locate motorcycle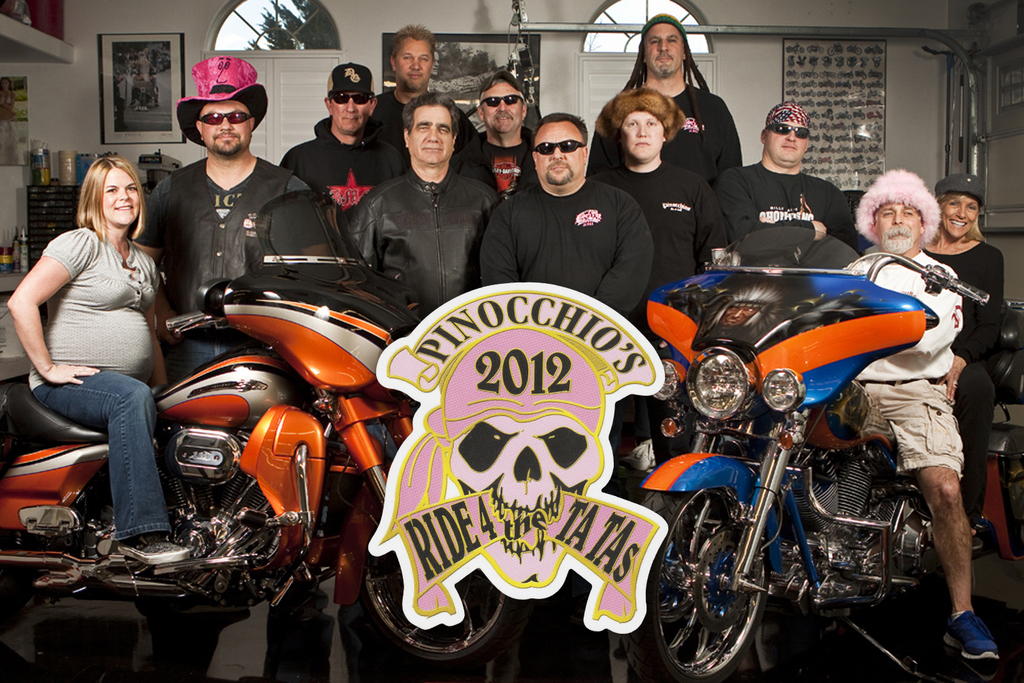
0,190,517,665
